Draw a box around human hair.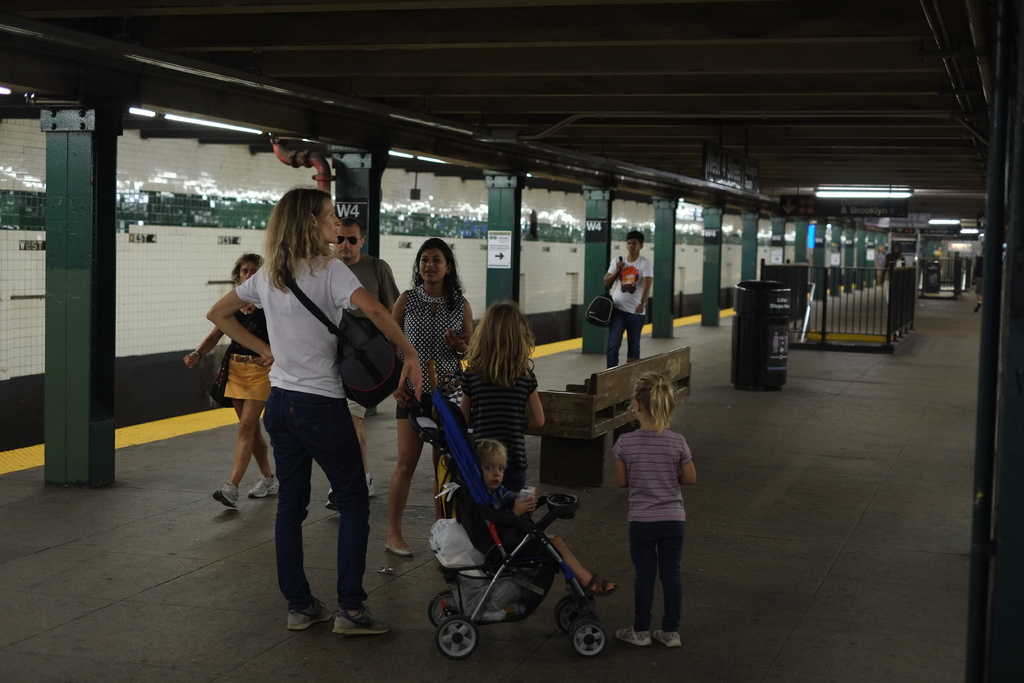
(626, 230, 646, 245).
